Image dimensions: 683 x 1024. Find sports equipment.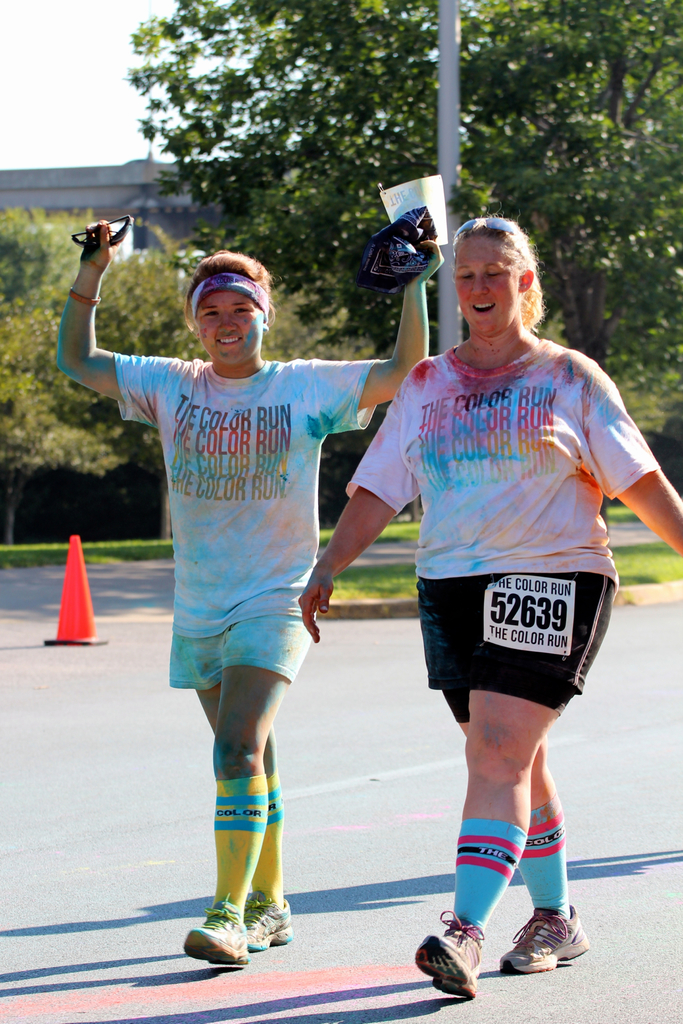
(left=499, top=912, right=586, bottom=968).
